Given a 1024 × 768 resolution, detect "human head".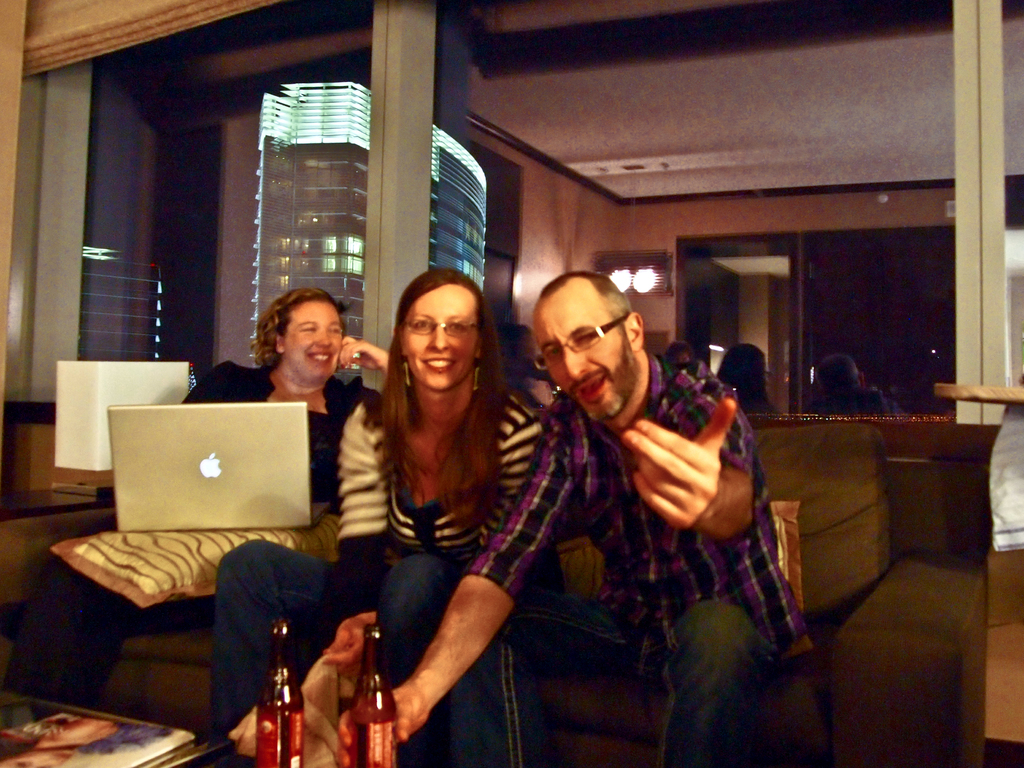
{"left": 532, "top": 270, "right": 653, "bottom": 425}.
